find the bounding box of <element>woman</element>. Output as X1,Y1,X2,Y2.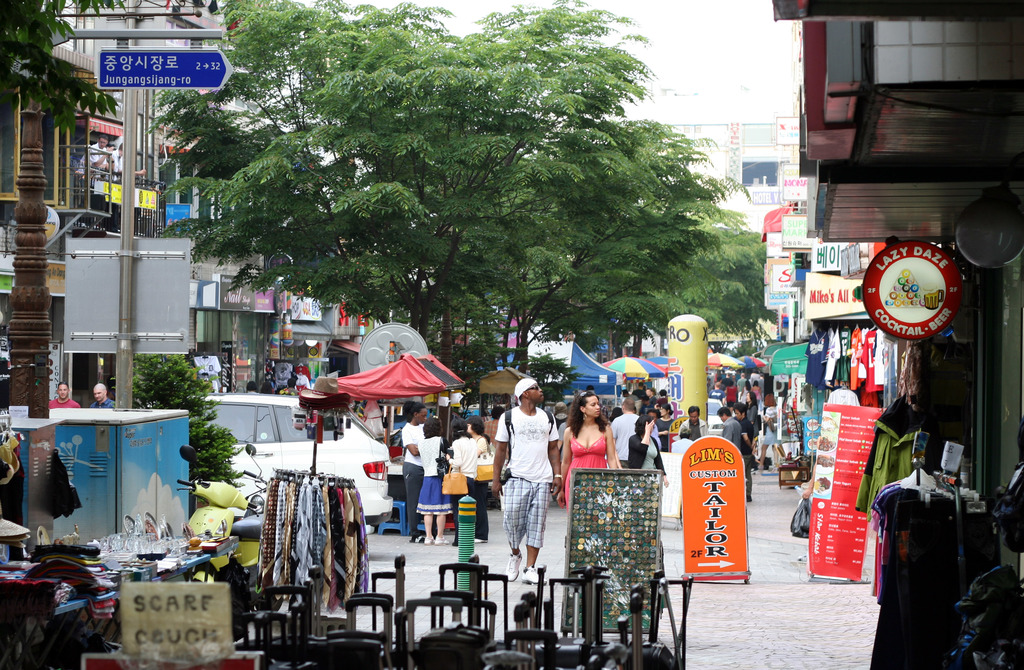
415,415,456,546.
